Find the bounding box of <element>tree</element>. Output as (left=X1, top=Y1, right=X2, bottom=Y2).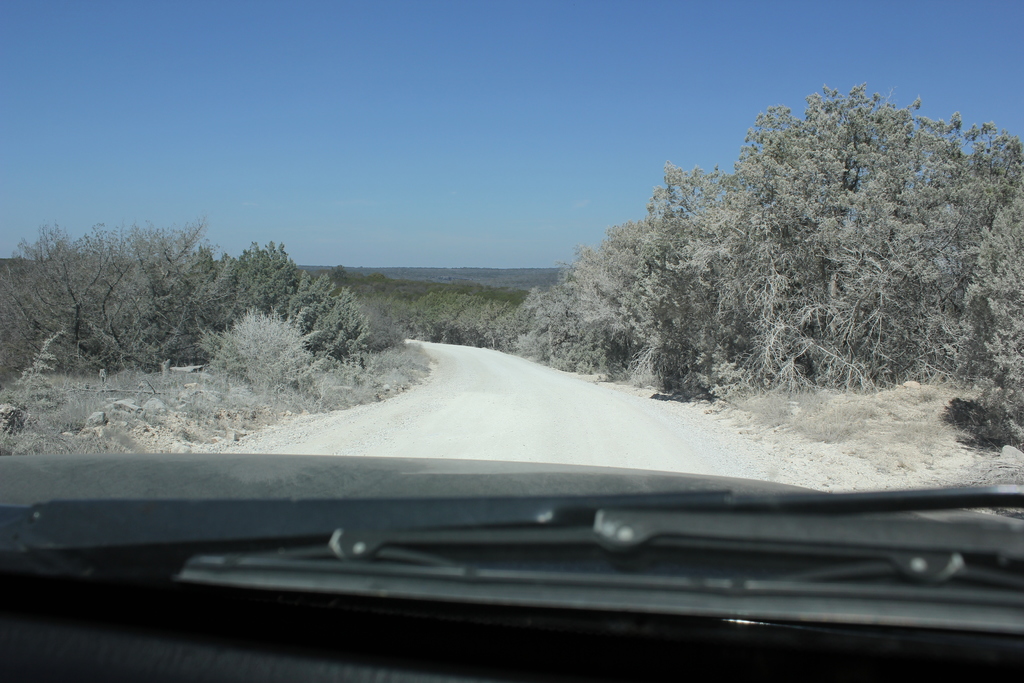
(left=180, top=304, right=345, bottom=404).
